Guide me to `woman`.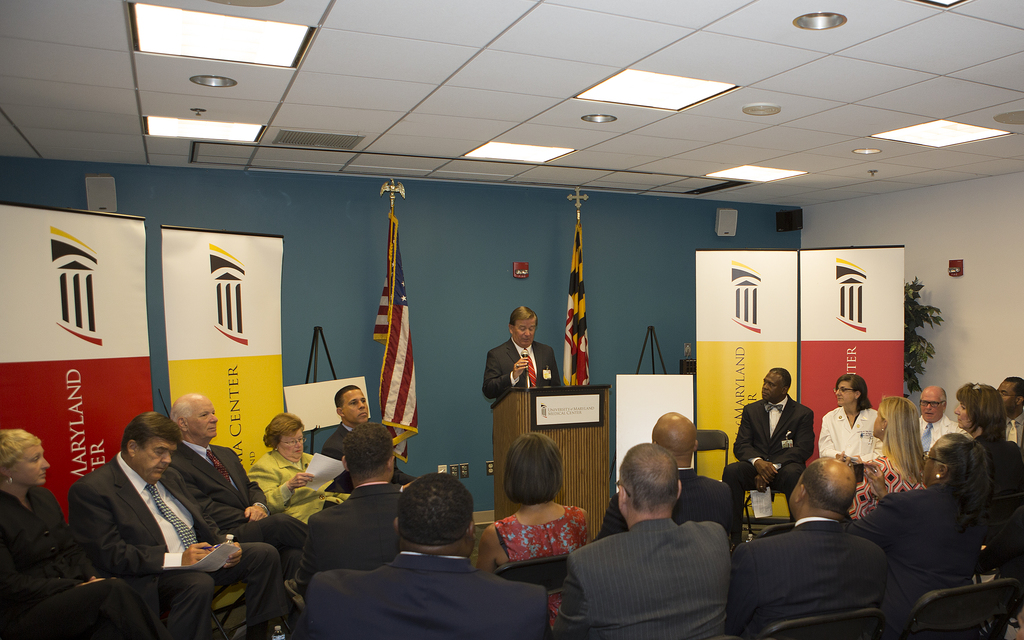
Guidance: Rect(863, 429, 990, 611).
